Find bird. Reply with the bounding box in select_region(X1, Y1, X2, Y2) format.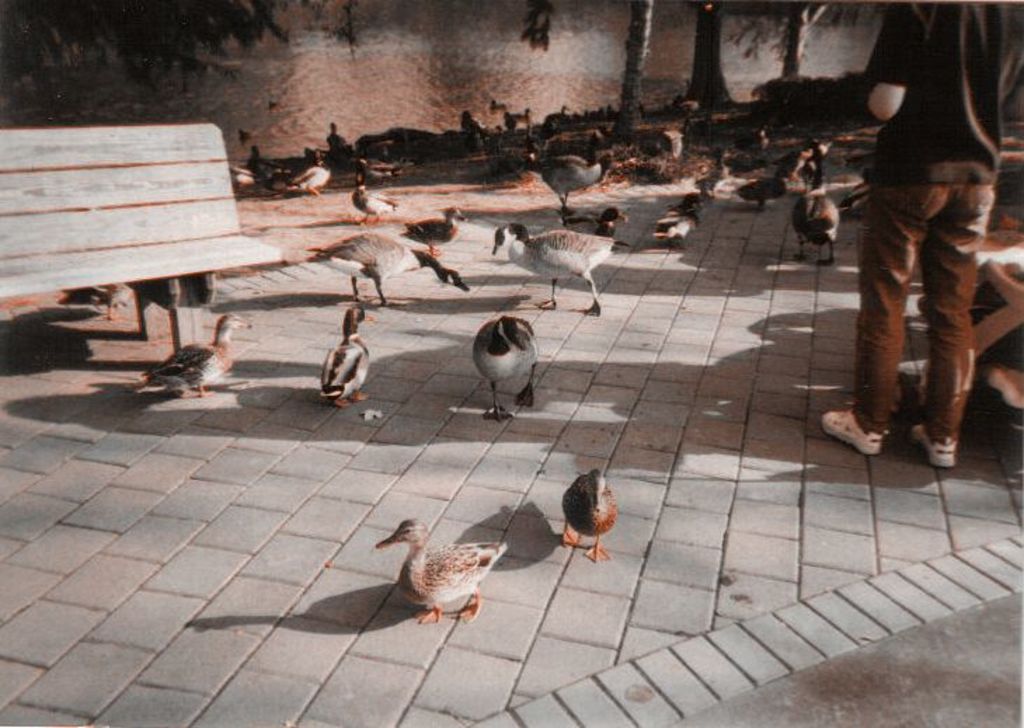
select_region(387, 195, 470, 257).
